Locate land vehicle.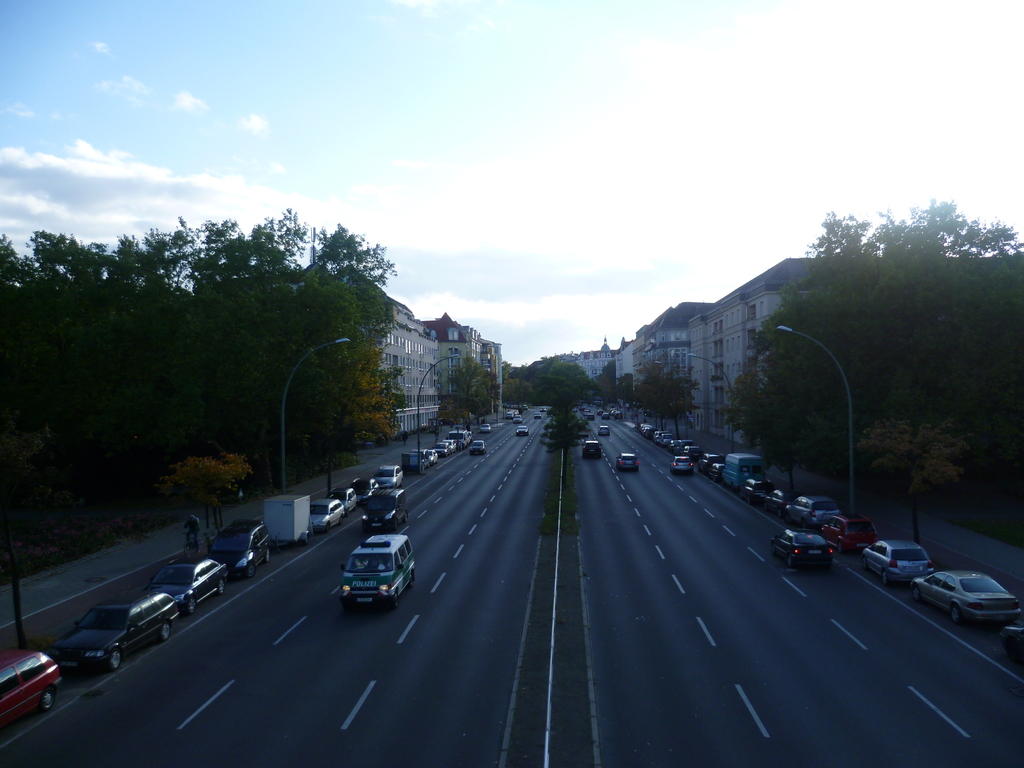
Bounding box: [531, 411, 542, 419].
